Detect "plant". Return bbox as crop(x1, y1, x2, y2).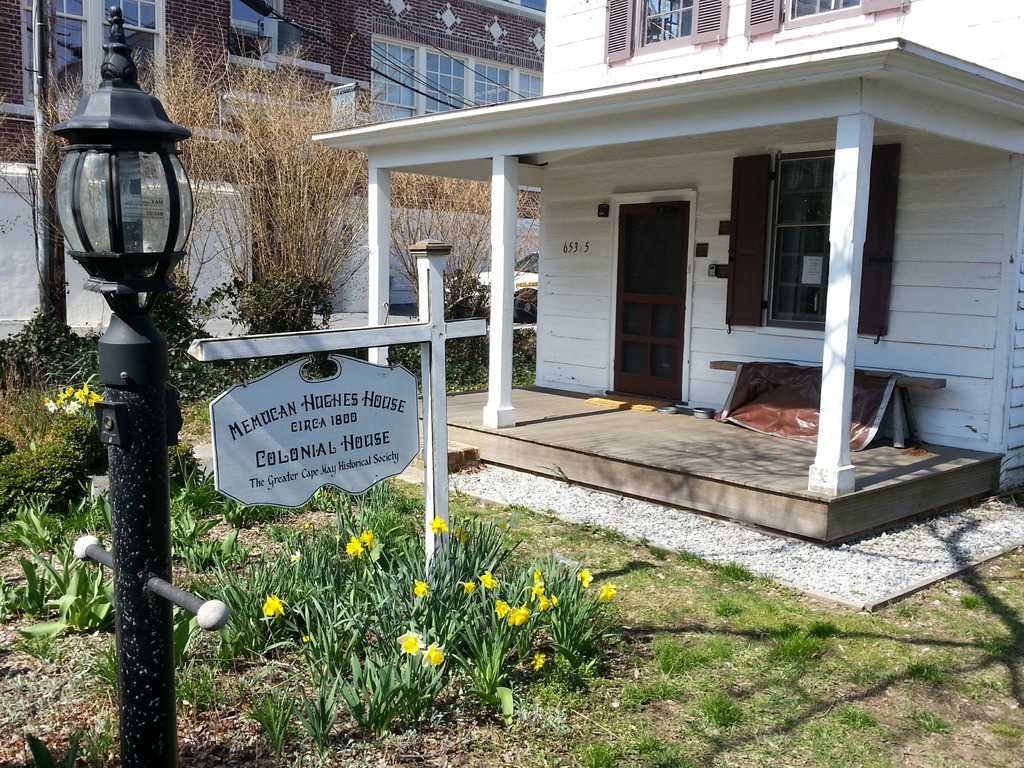
crop(382, 332, 531, 396).
